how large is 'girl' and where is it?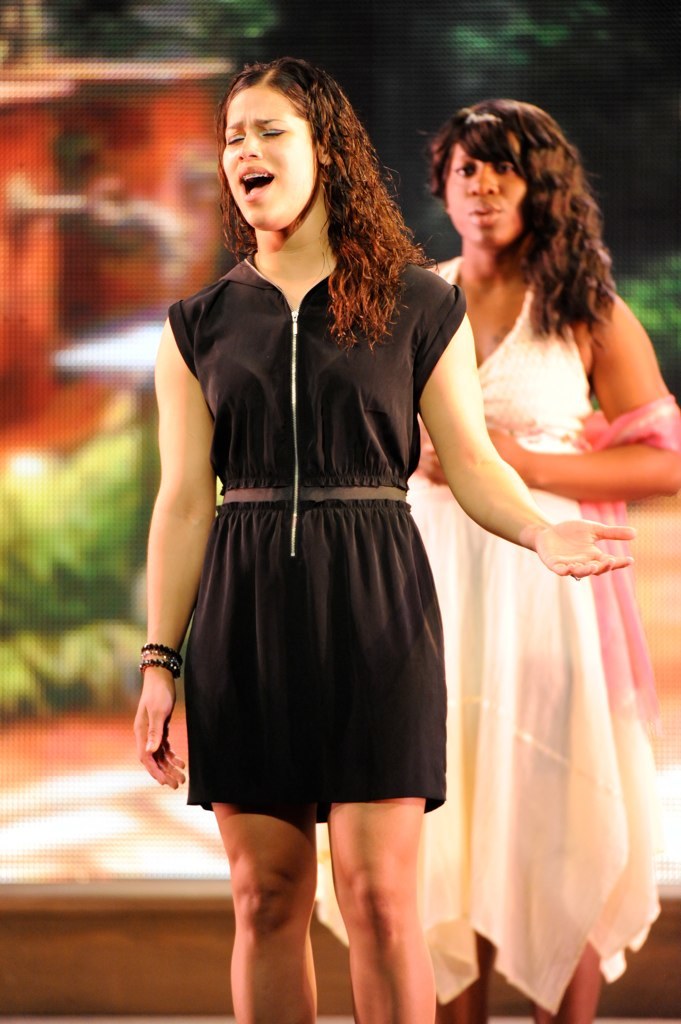
Bounding box: detection(137, 58, 635, 1023).
